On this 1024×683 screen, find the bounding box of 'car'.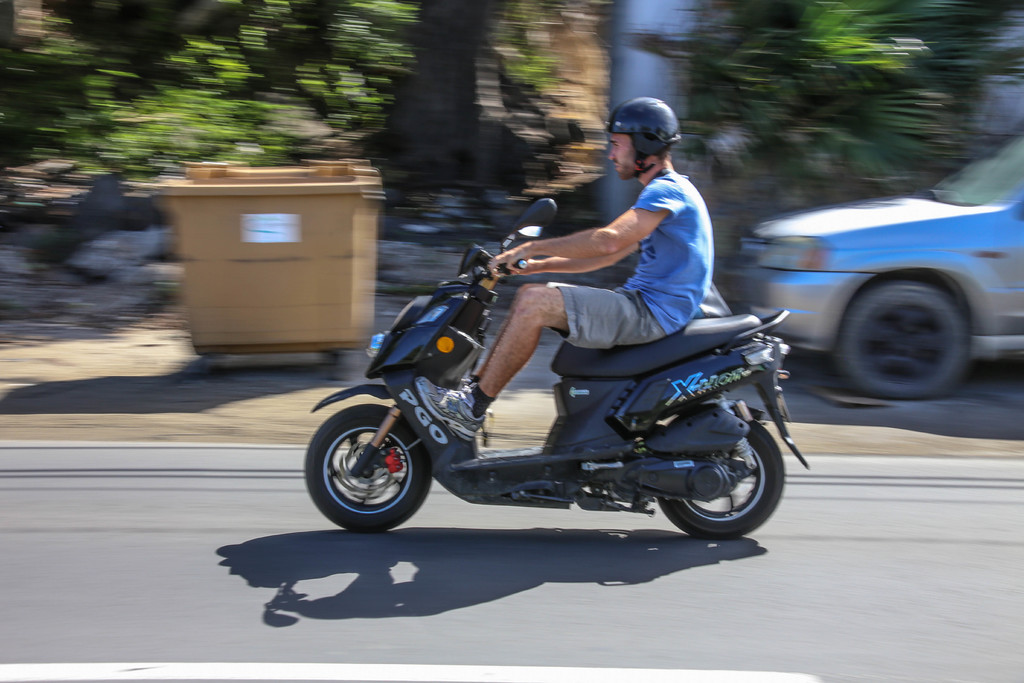
Bounding box: [740,130,1022,406].
